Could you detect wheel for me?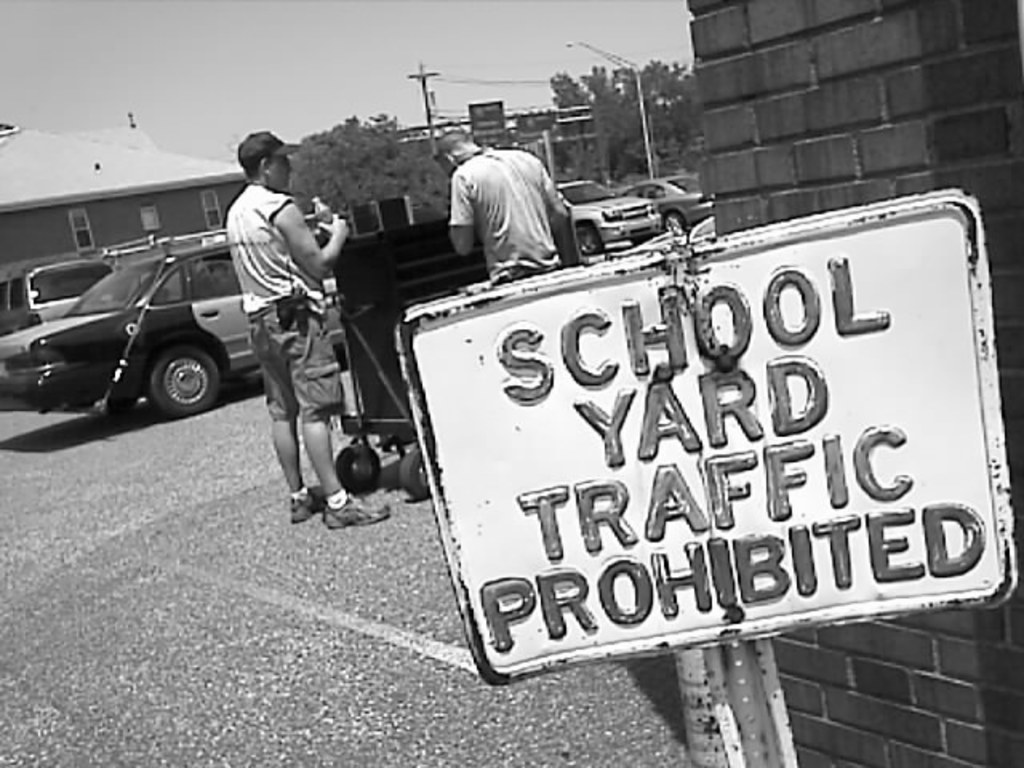
Detection result: (left=662, top=210, right=685, bottom=234).
